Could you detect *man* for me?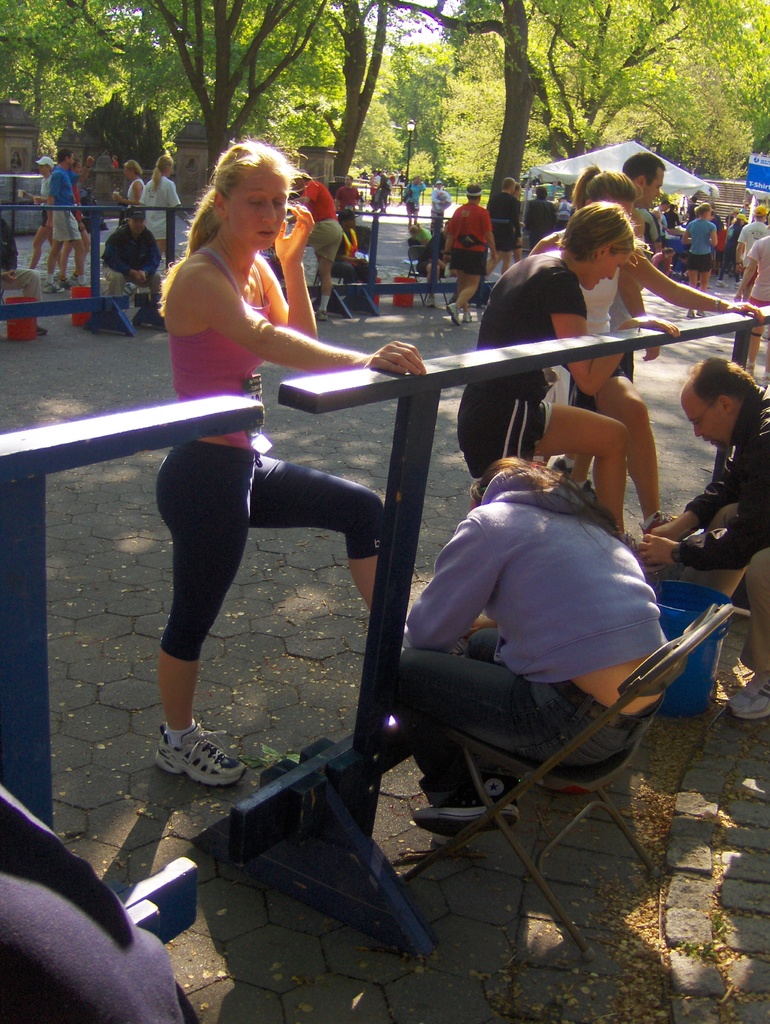
Detection result: select_region(285, 168, 344, 321).
